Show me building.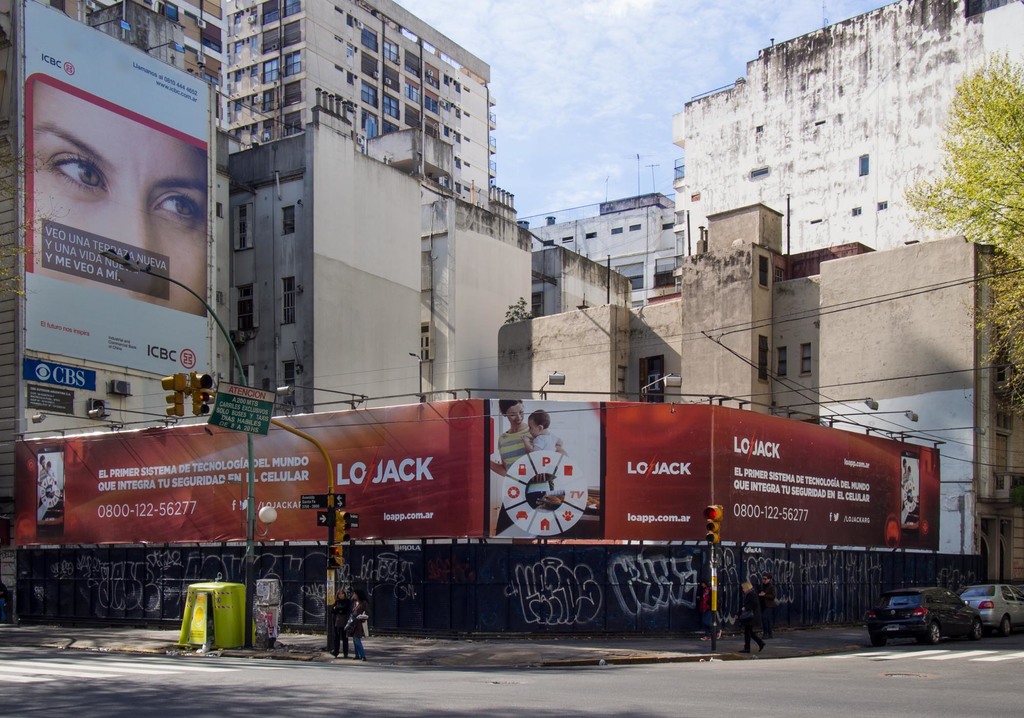
building is here: {"left": 227, "top": 87, "right": 421, "bottom": 414}.
